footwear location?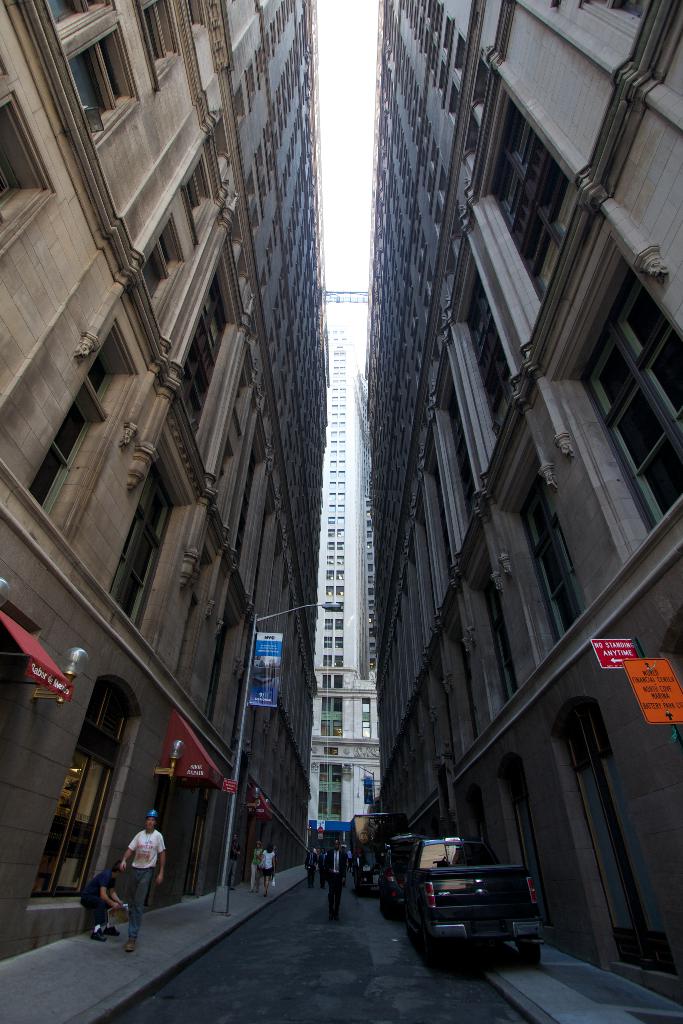
(104, 925, 120, 938)
